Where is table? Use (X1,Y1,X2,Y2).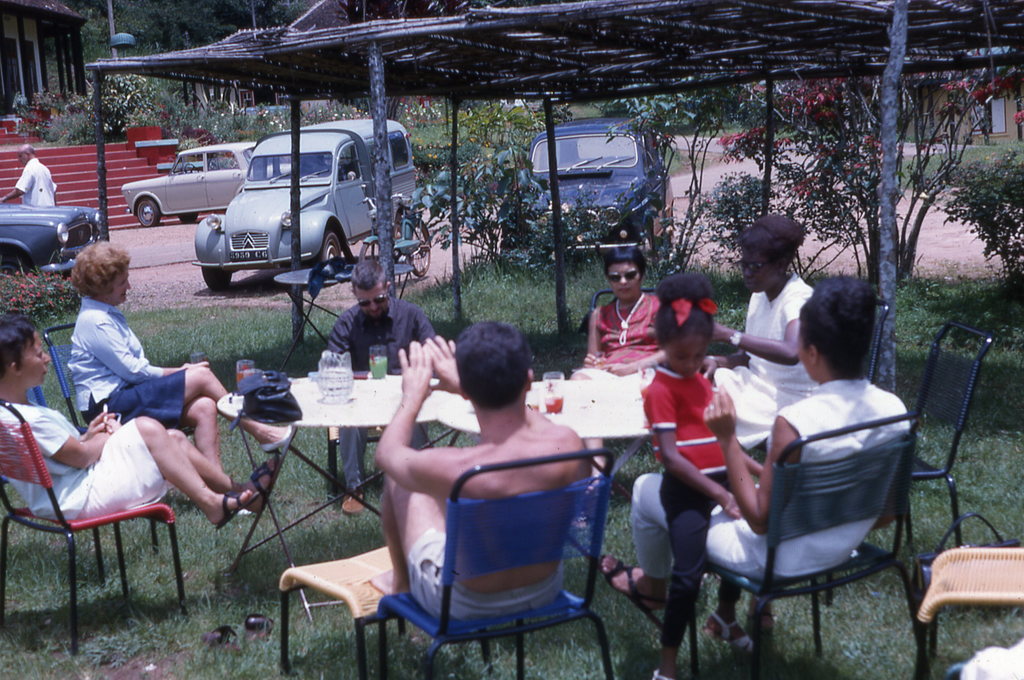
(170,366,883,649).
